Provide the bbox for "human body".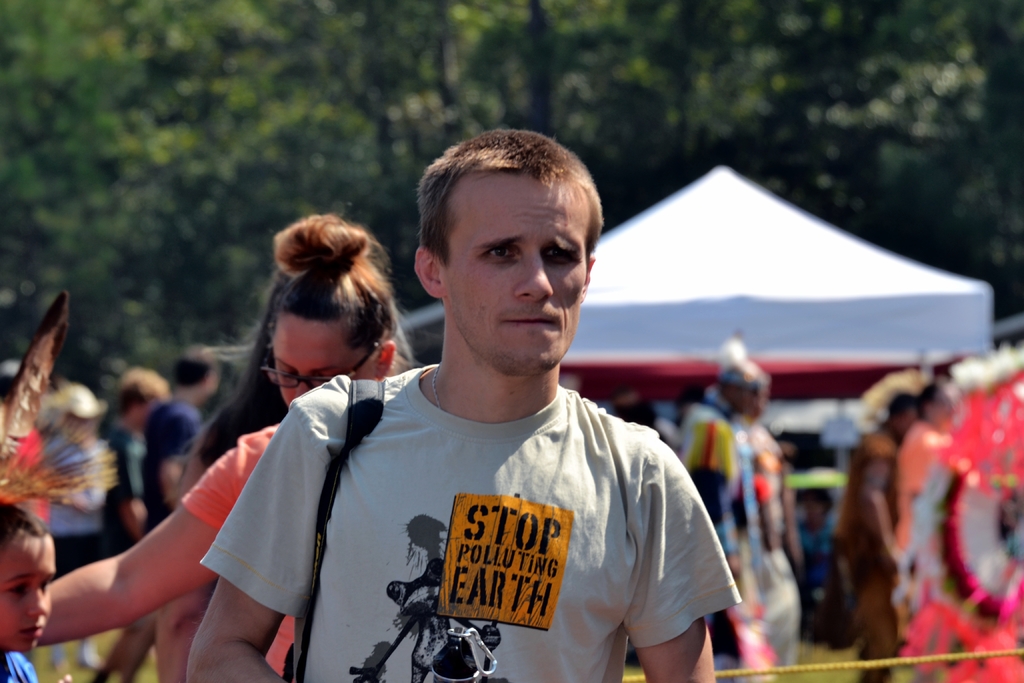
[186,131,715,682].
